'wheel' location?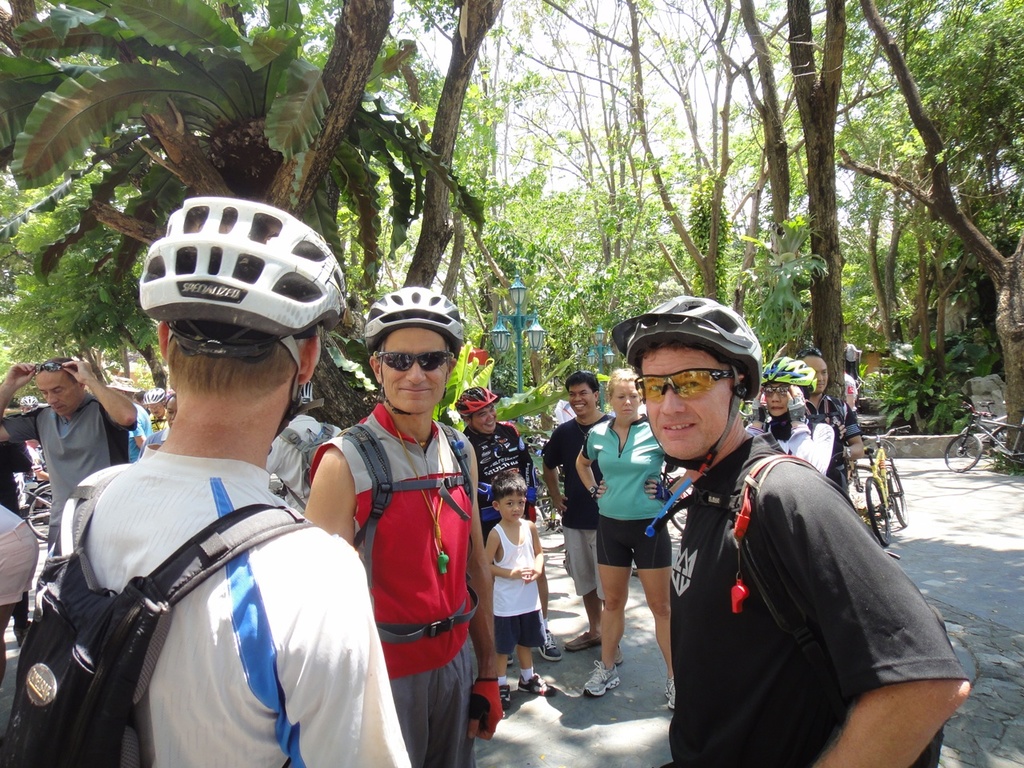
887:468:907:526
